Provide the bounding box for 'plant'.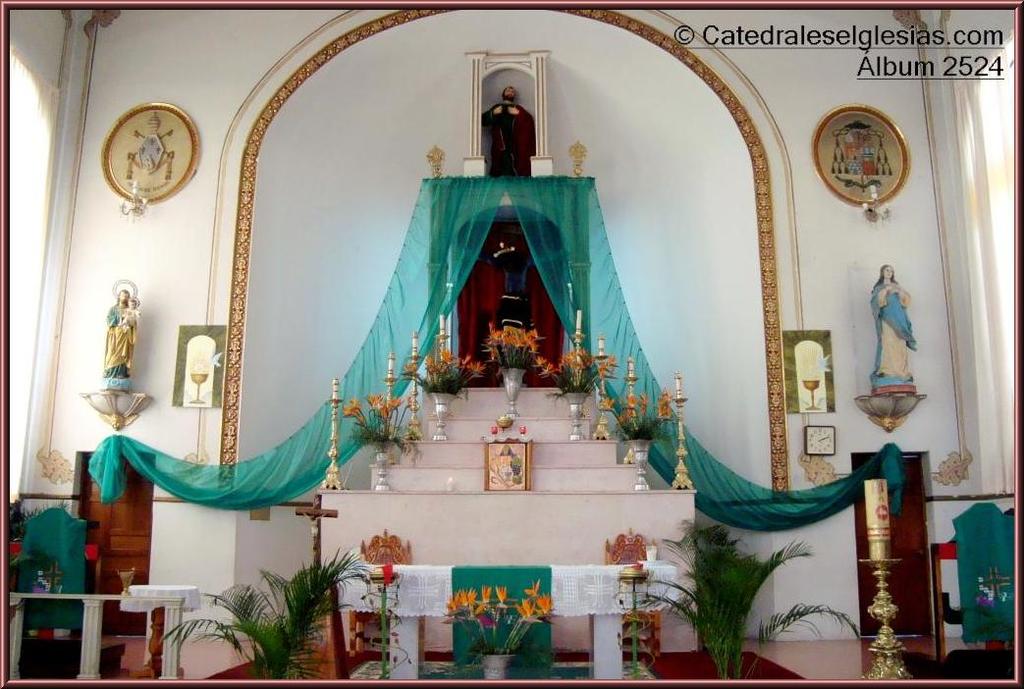
box(3, 494, 68, 578).
